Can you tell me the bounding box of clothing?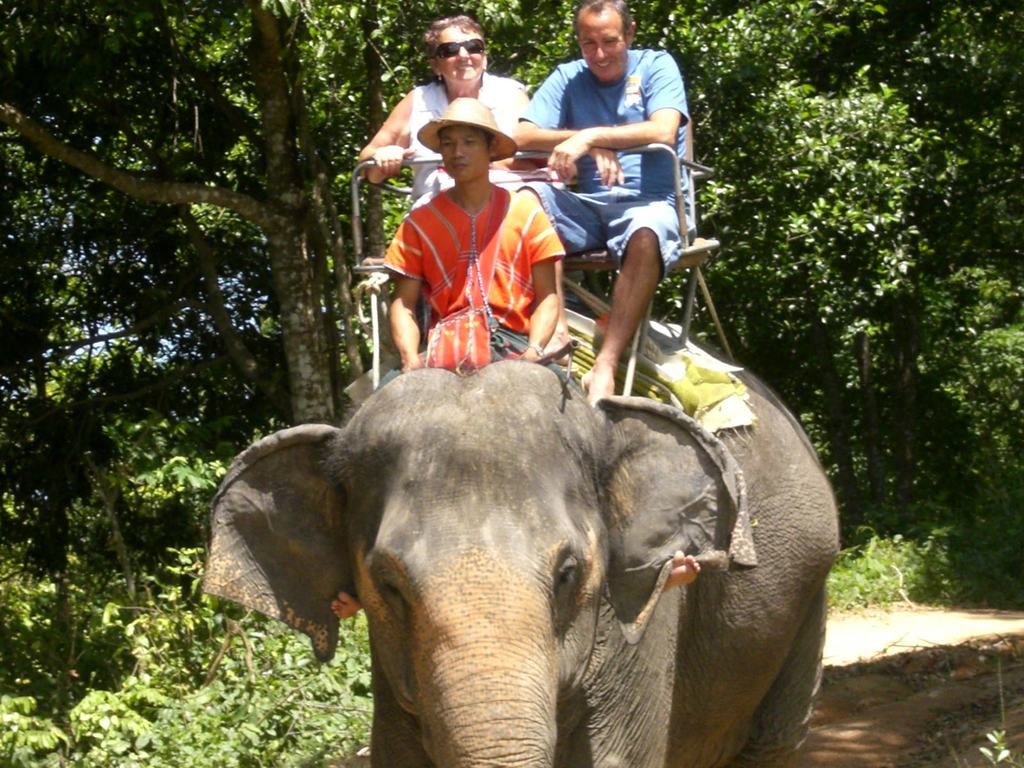
512/50/692/283.
